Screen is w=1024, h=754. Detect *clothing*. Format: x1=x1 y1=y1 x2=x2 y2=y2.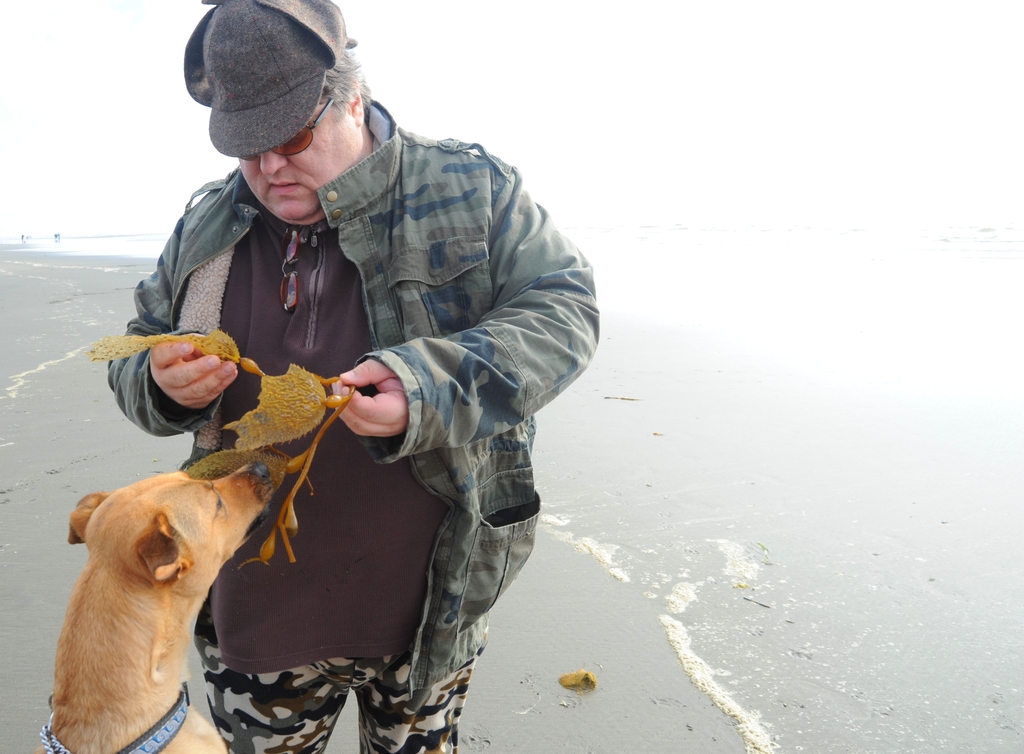
x1=97 y1=42 x2=579 y2=715.
